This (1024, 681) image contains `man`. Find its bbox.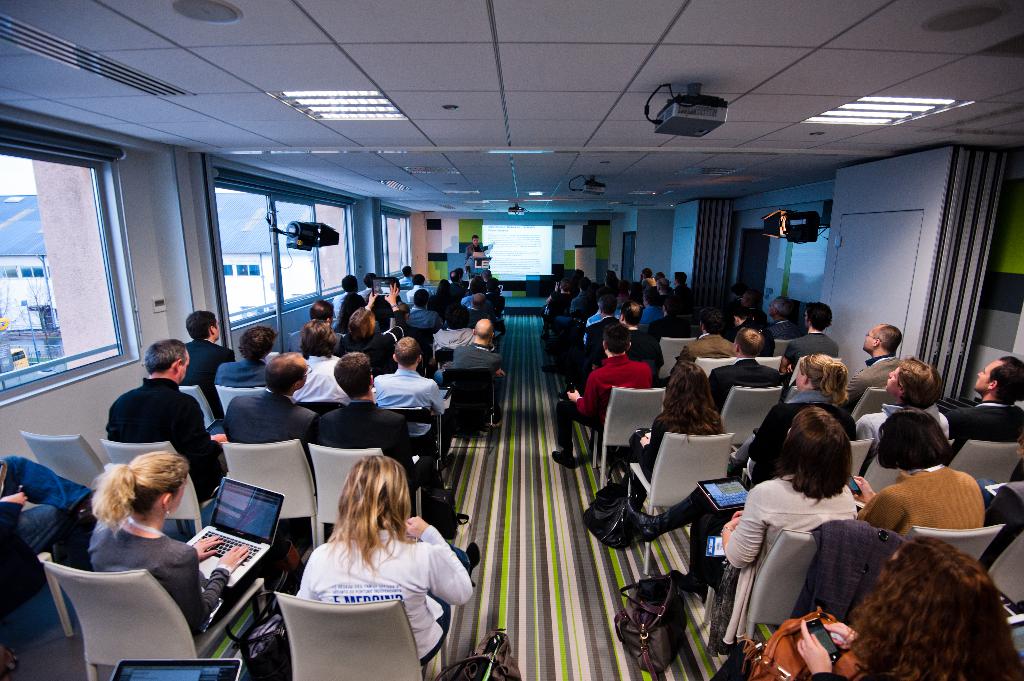
bbox(556, 316, 655, 463).
